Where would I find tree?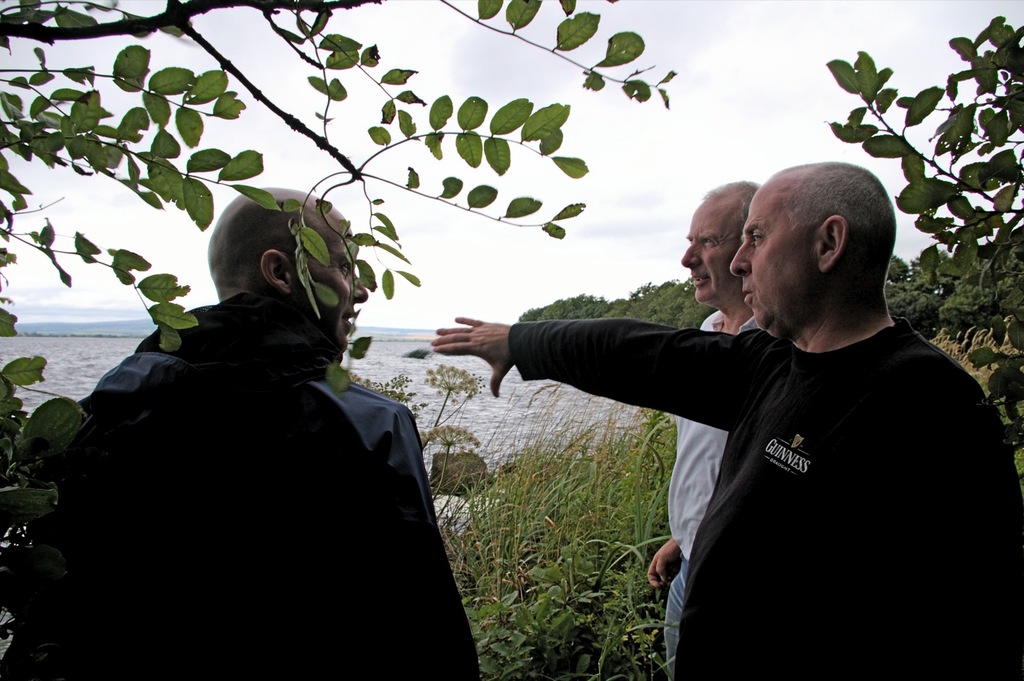
At BBox(518, 271, 709, 362).
